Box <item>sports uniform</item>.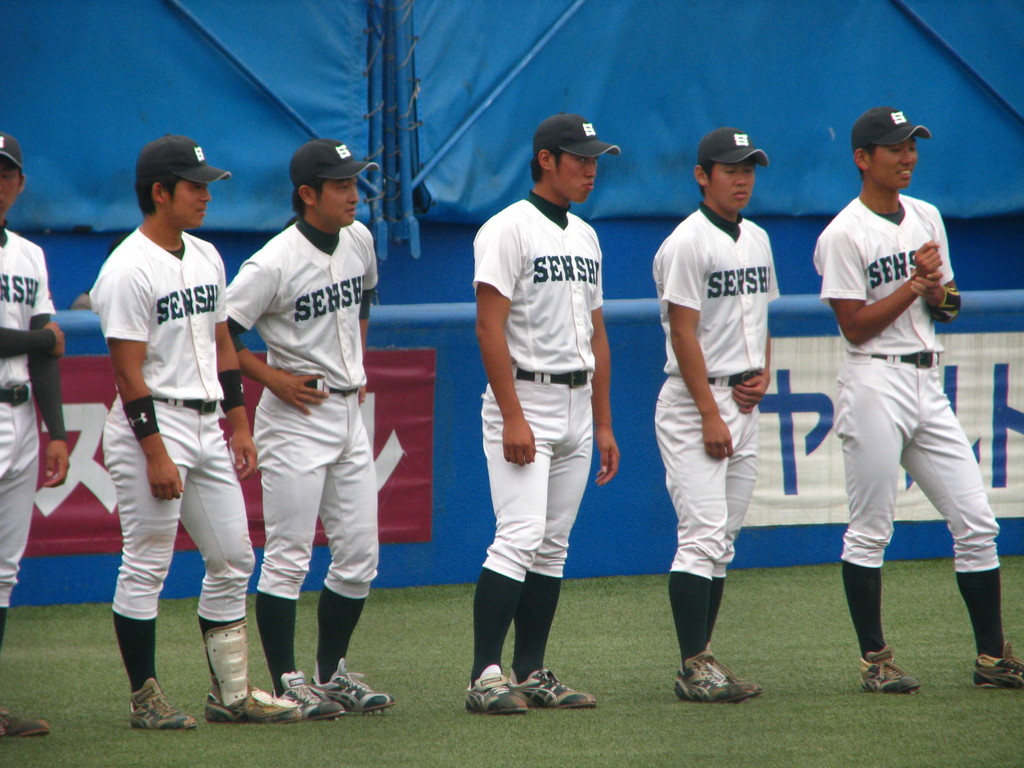
475,188,605,679.
